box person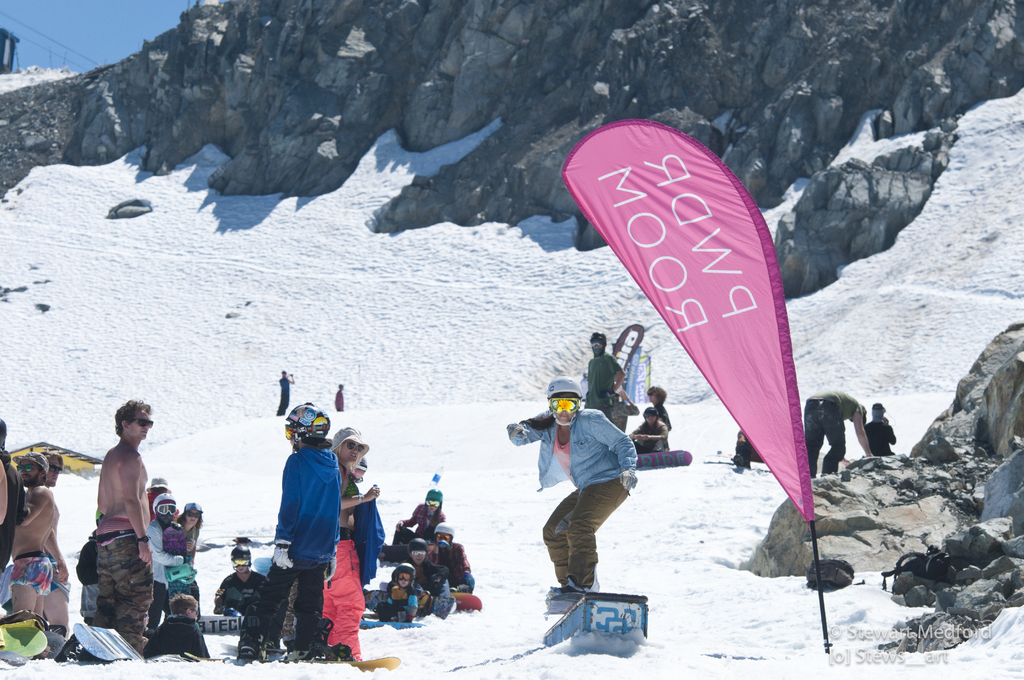
[left=792, top=391, right=870, bottom=483]
